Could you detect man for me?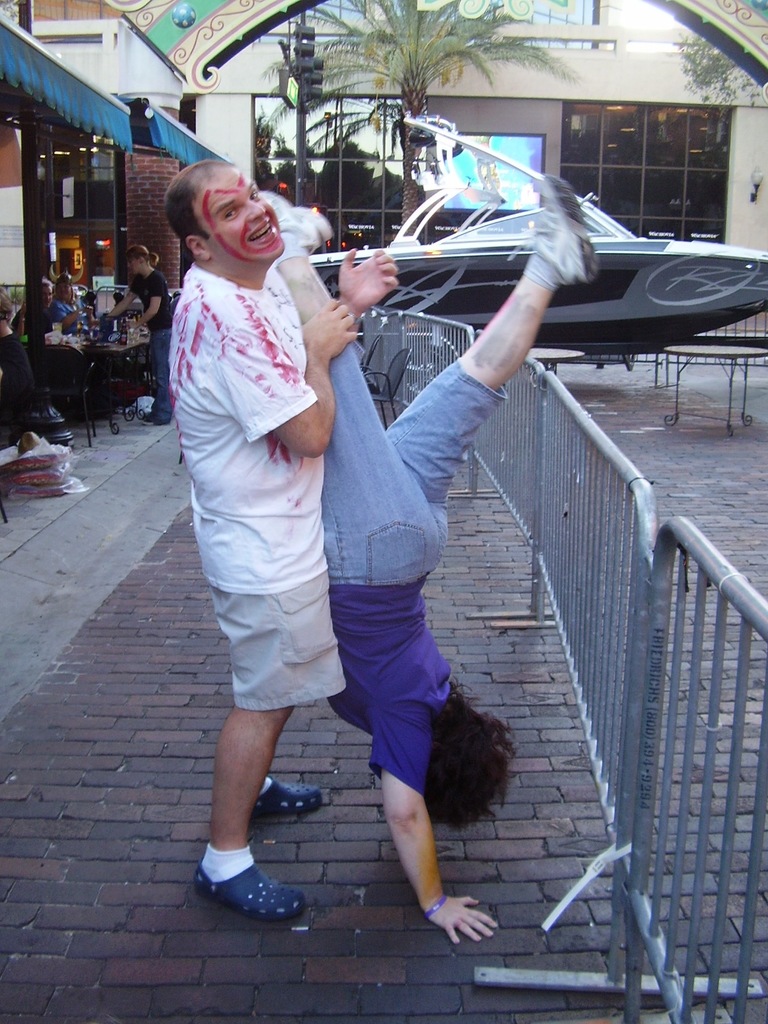
Detection result: region(165, 140, 435, 916).
